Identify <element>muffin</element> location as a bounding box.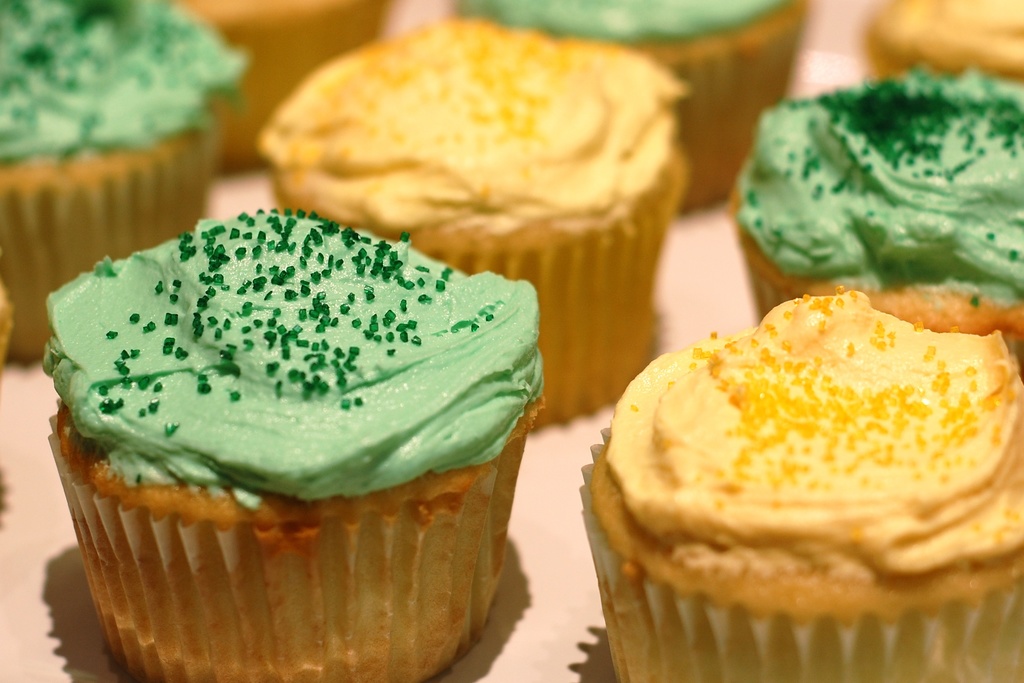
BBox(568, 277, 1023, 682).
